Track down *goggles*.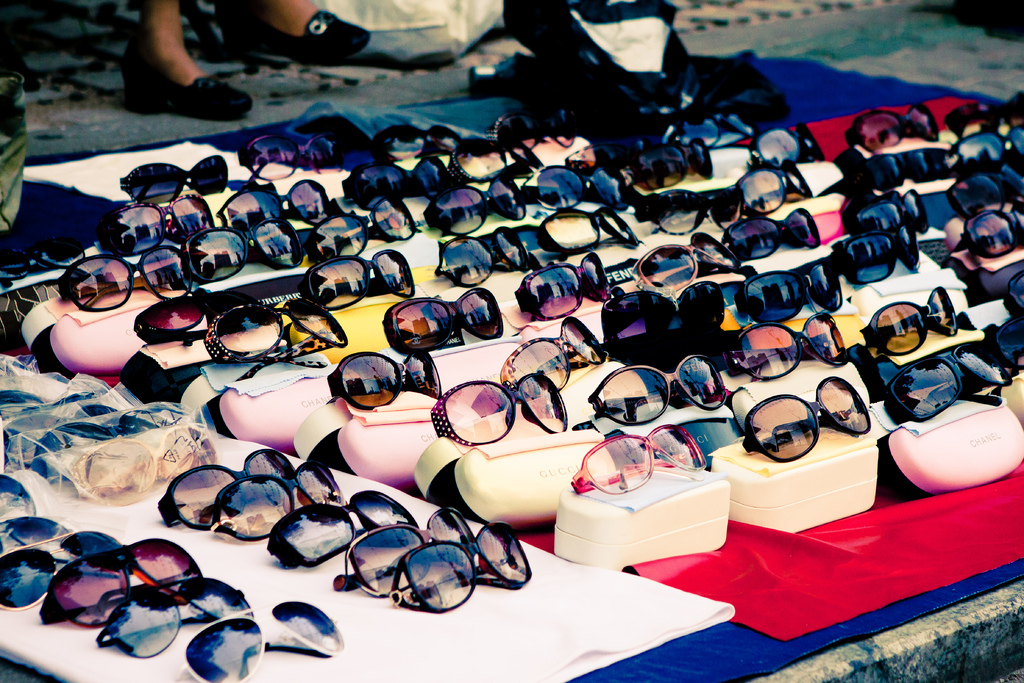
Tracked to bbox=[846, 99, 939, 151].
